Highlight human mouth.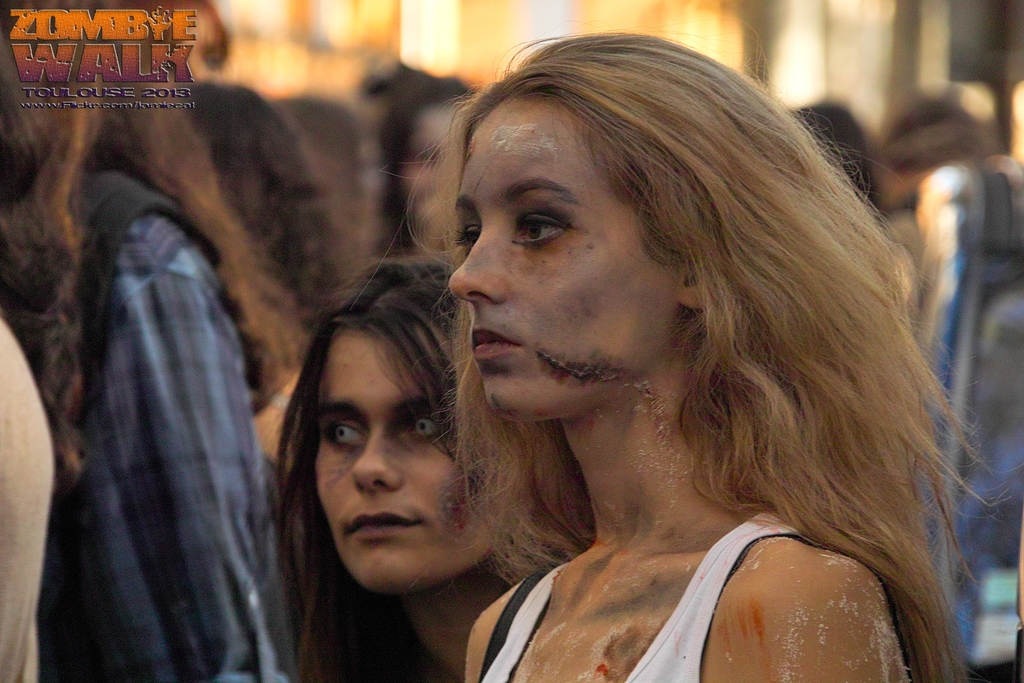
Highlighted region: crop(461, 309, 518, 372).
